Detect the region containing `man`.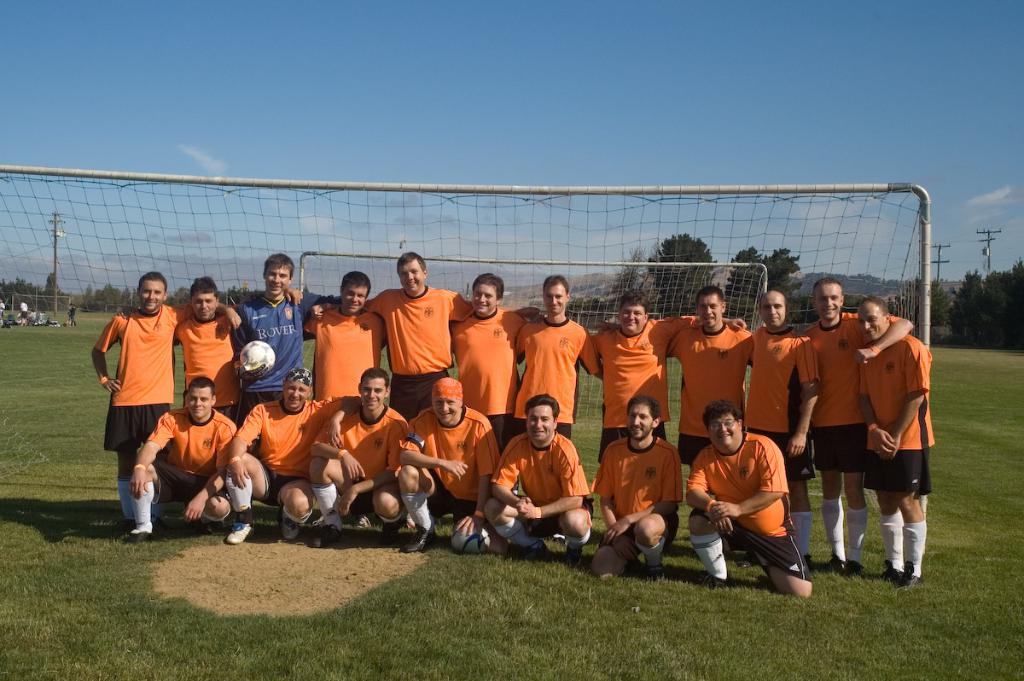
[left=857, top=297, right=937, bottom=588].
